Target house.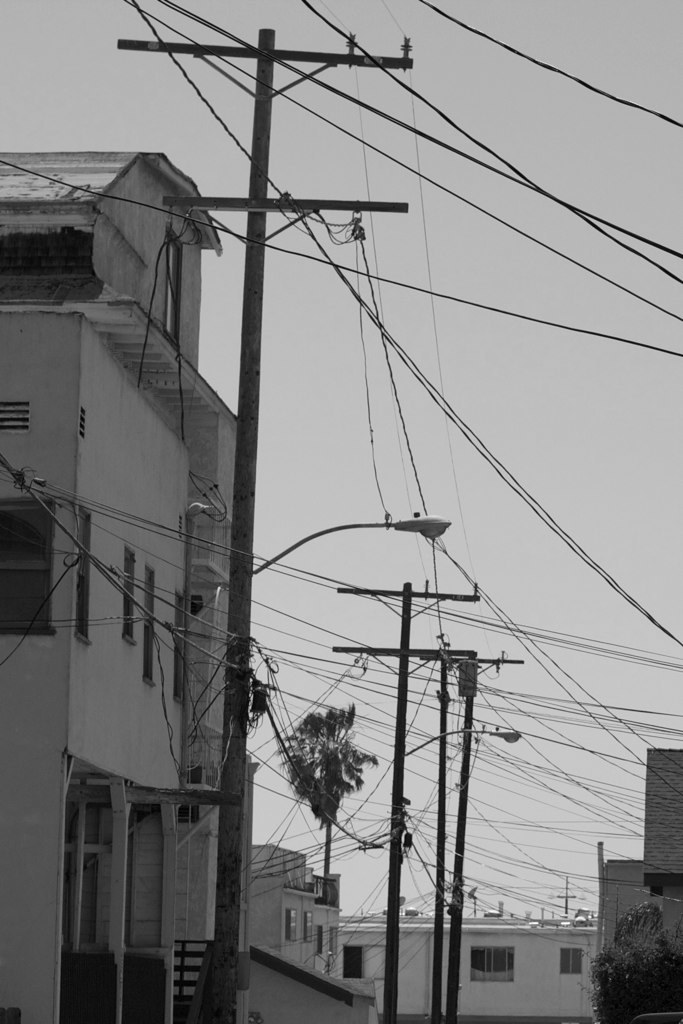
Target region: region(591, 741, 682, 1023).
